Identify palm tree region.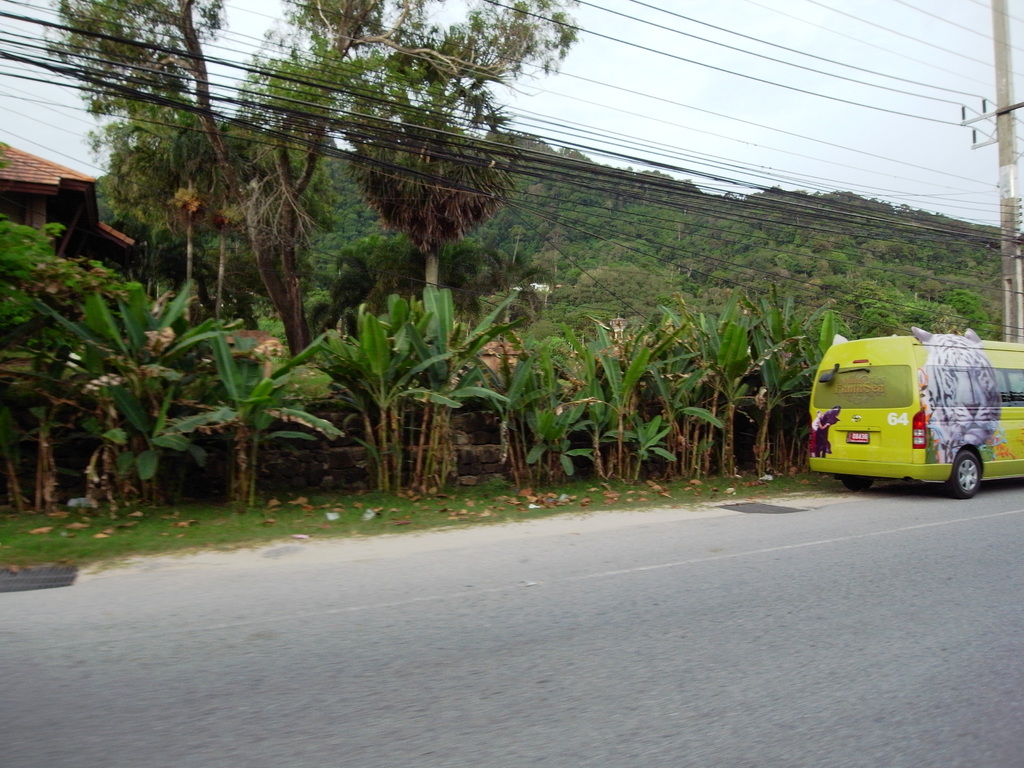
Region: (332, 124, 515, 297).
